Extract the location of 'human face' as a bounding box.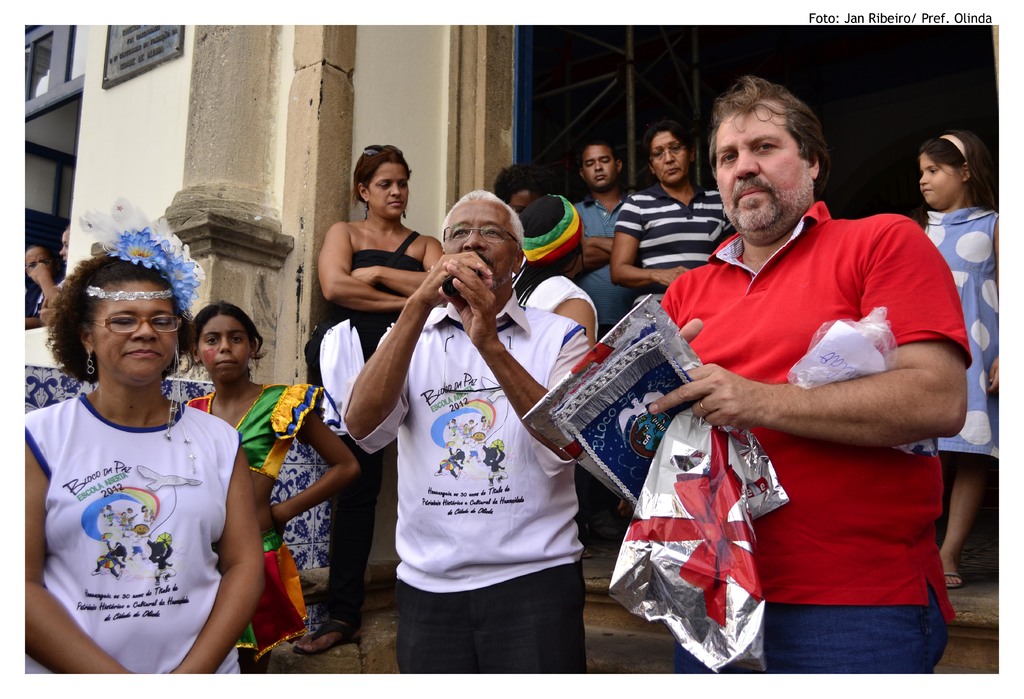
x1=196, y1=314, x2=252, y2=383.
